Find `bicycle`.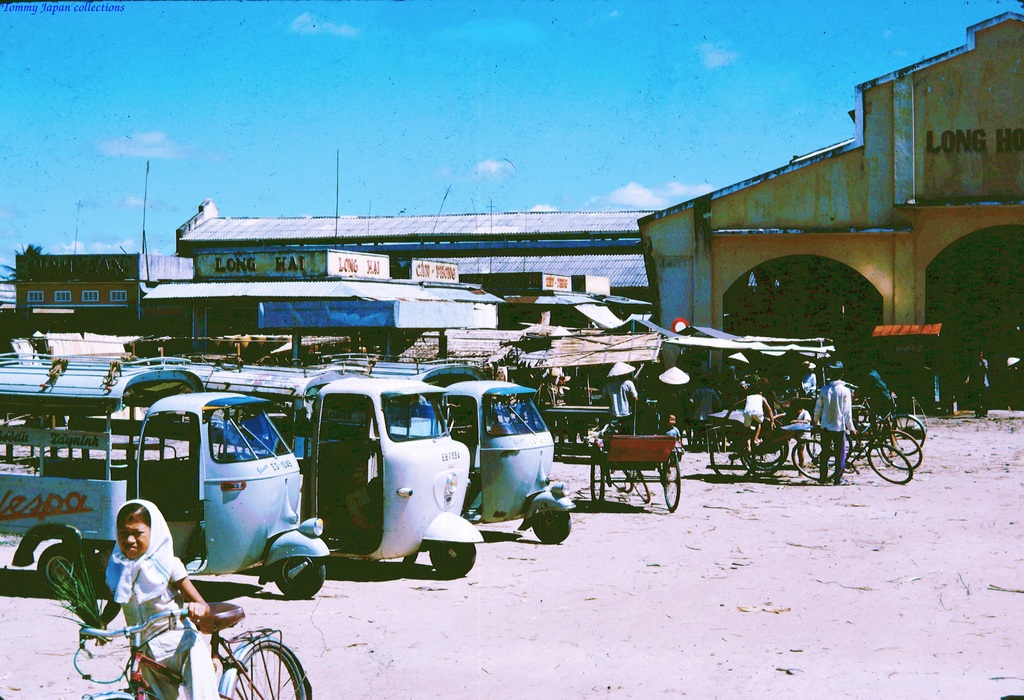
bbox(789, 423, 913, 486).
